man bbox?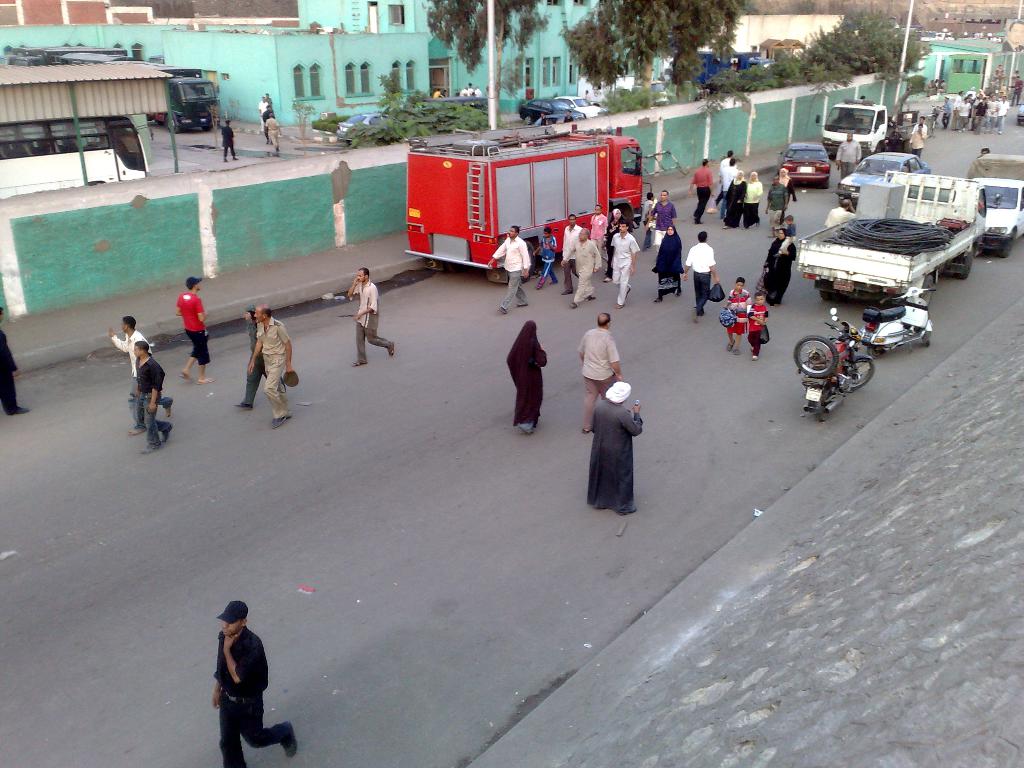
<bbox>266, 113, 280, 147</bbox>
